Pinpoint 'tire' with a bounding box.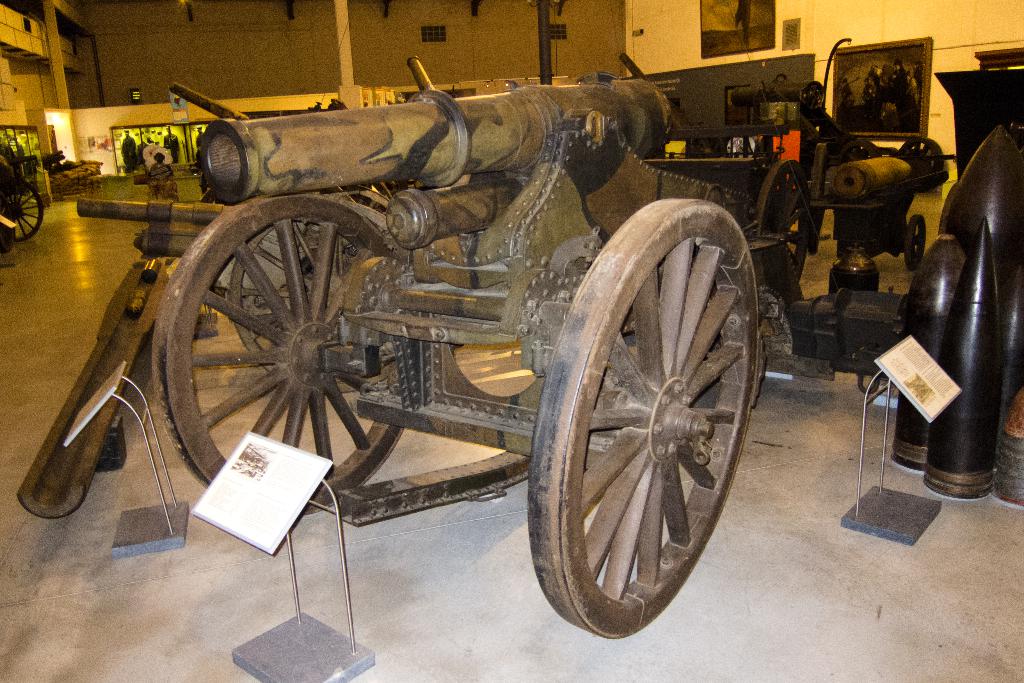
<bbox>158, 192, 407, 520</bbox>.
